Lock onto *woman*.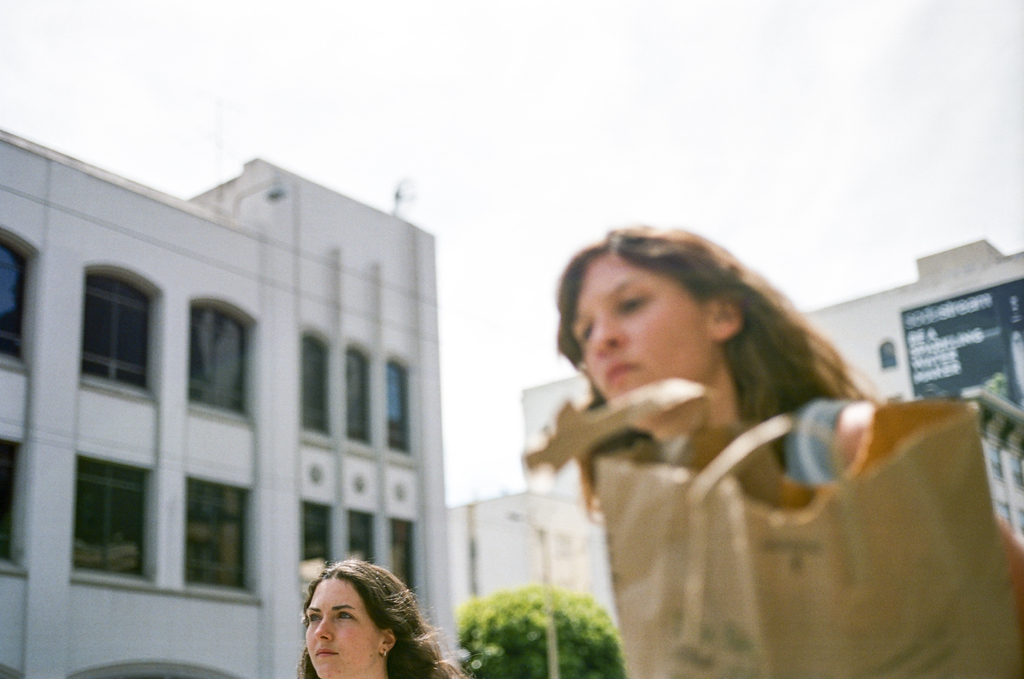
Locked: (558, 224, 877, 514).
